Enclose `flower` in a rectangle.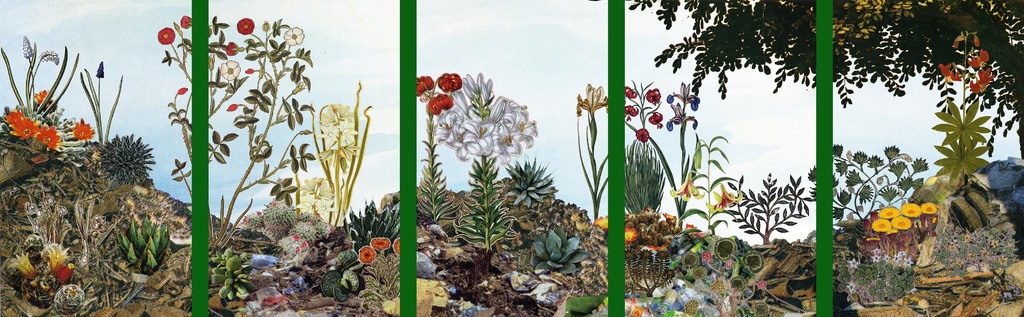
<bbox>593, 213, 609, 230</bbox>.
